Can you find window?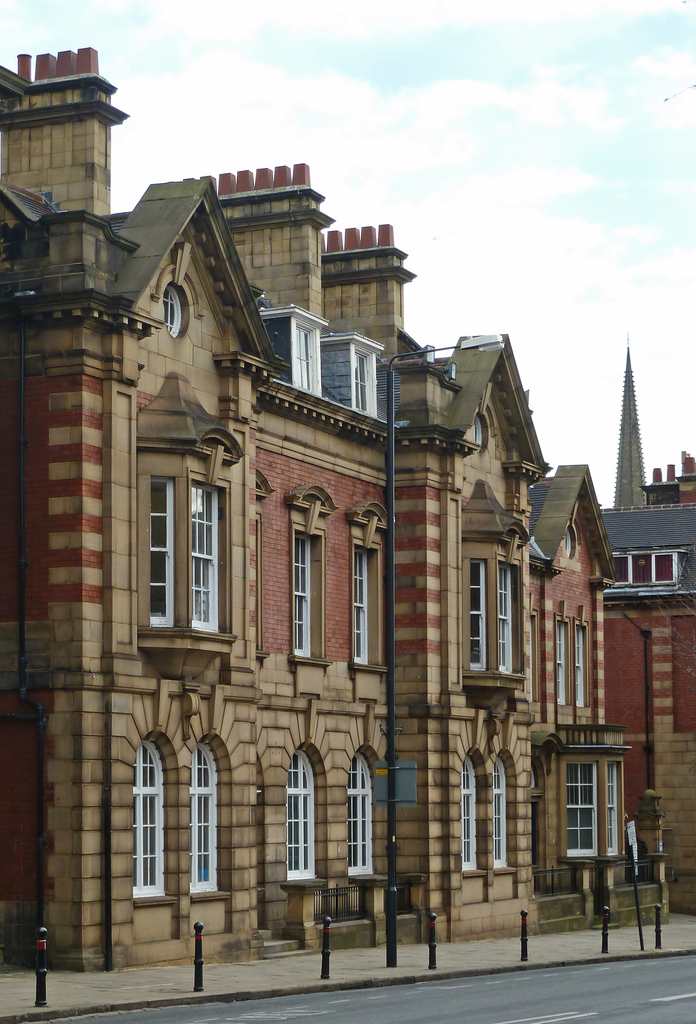
Yes, bounding box: left=188, top=739, right=221, bottom=889.
